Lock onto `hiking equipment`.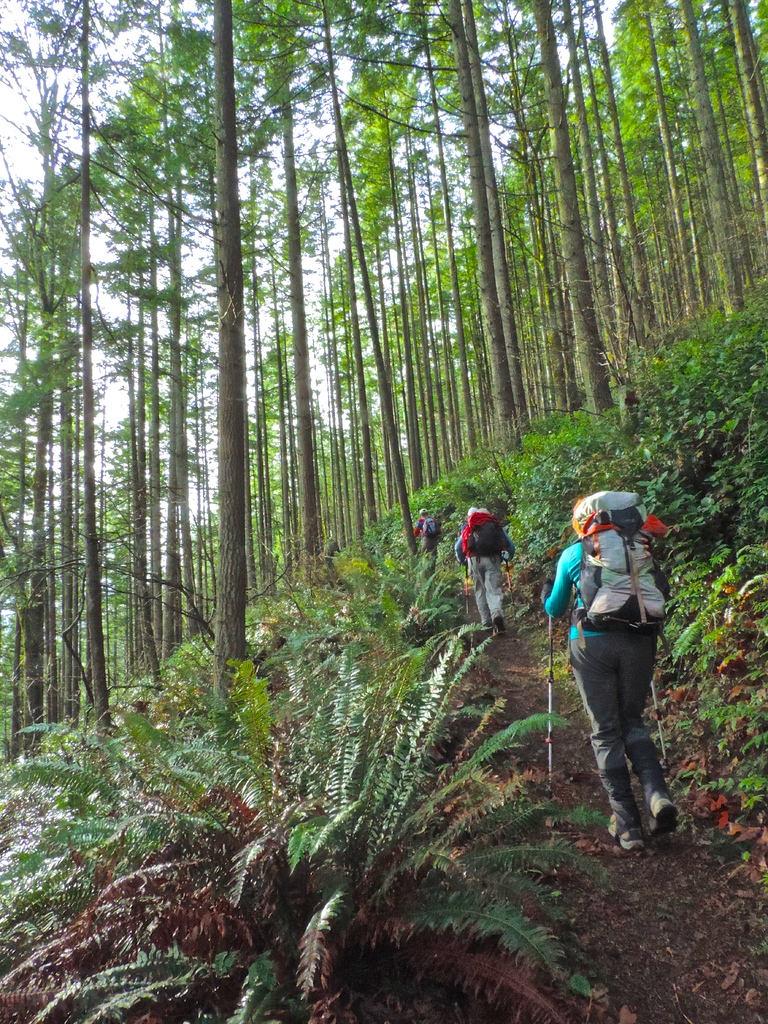
Locked: [461,505,510,566].
